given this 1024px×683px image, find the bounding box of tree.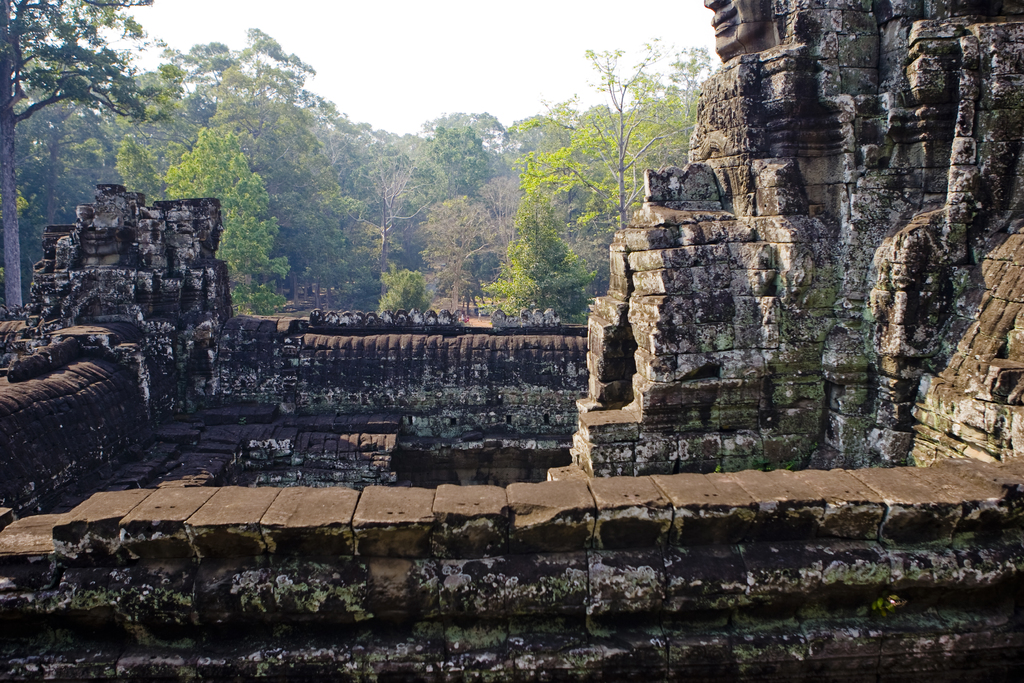
pyautogui.locateOnScreen(497, 44, 708, 247).
